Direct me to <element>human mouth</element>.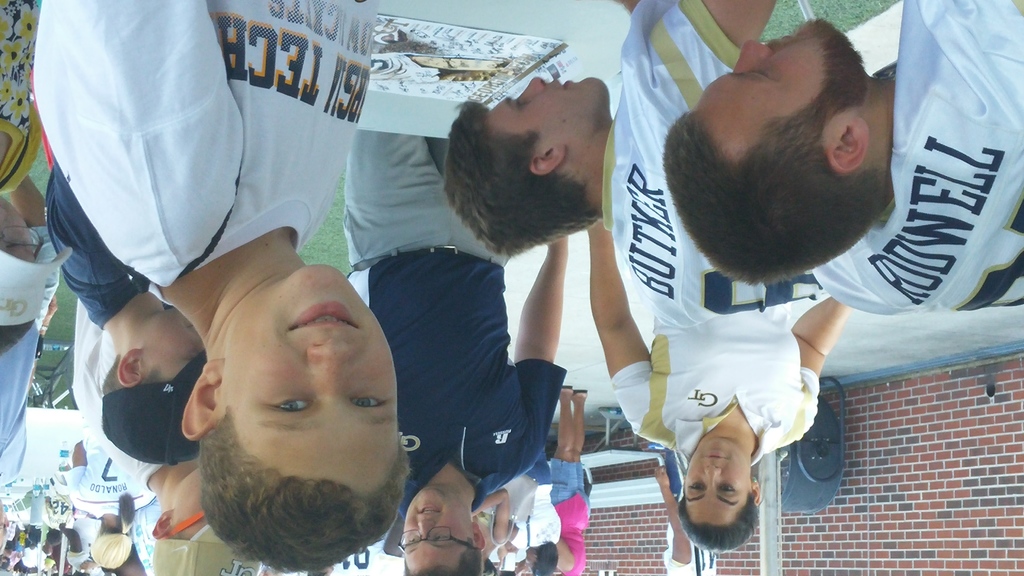
Direction: {"x1": 420, "y1": 508, "x2": 440, "y2": 517}.
